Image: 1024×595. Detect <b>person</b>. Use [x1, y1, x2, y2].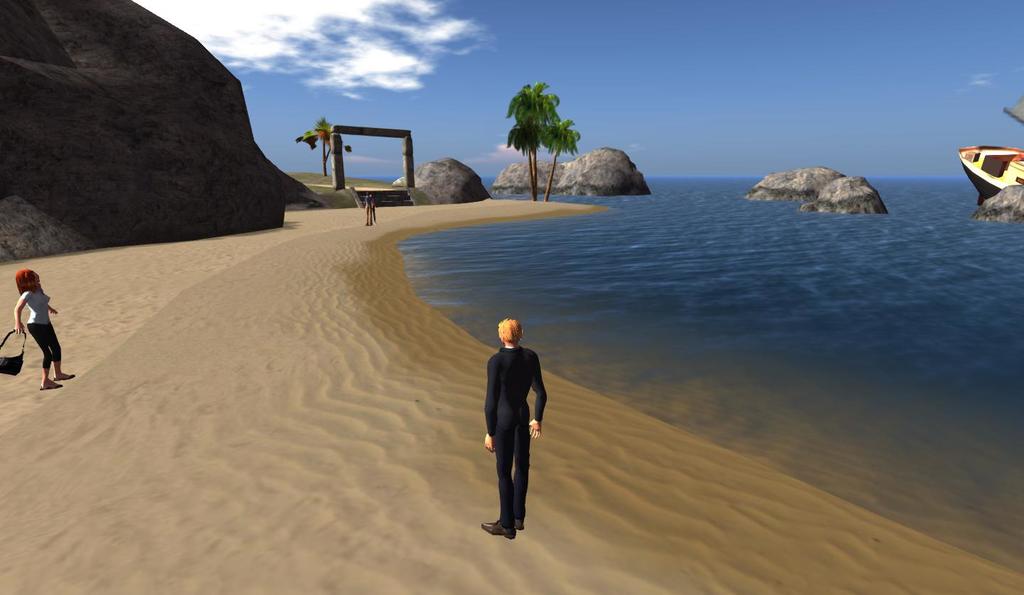
[11, 275, 72, 395].
